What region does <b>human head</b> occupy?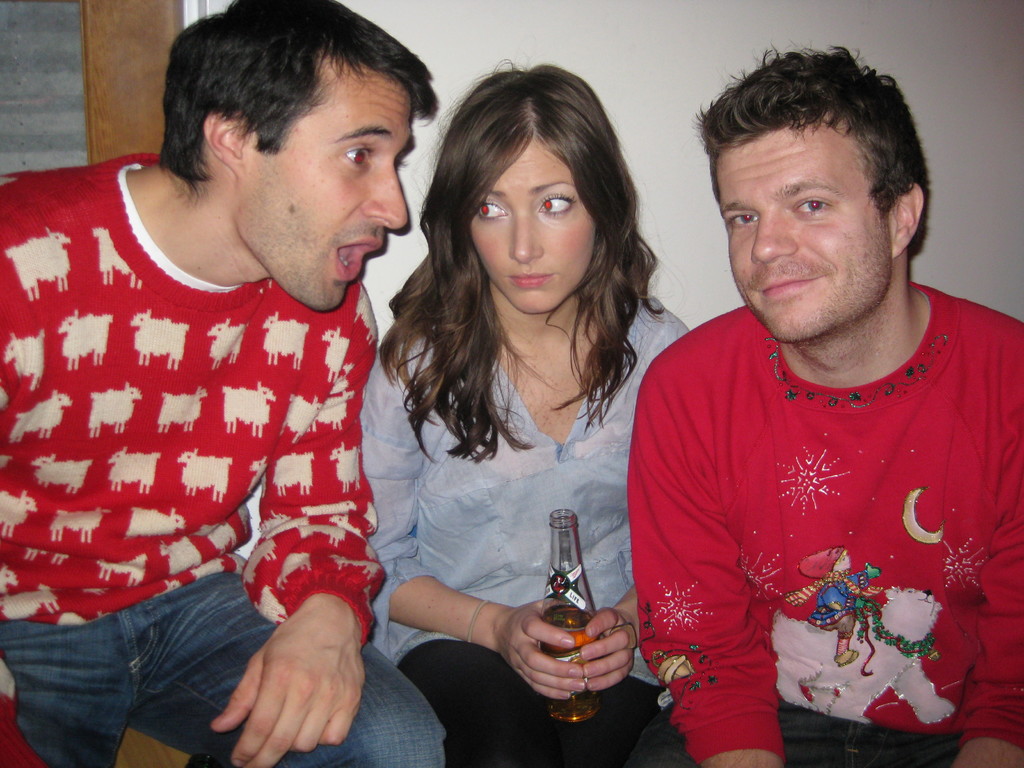
Rect(797, 547, 849, 581).
